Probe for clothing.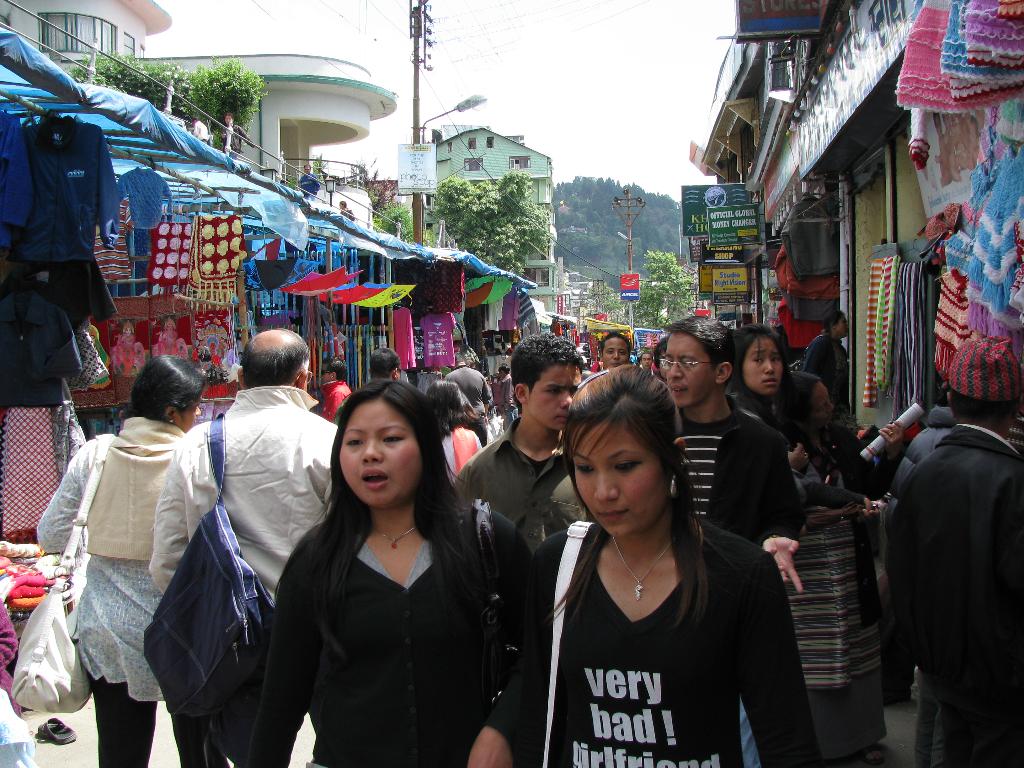
Probe result: (60, 402, 88, 479).
